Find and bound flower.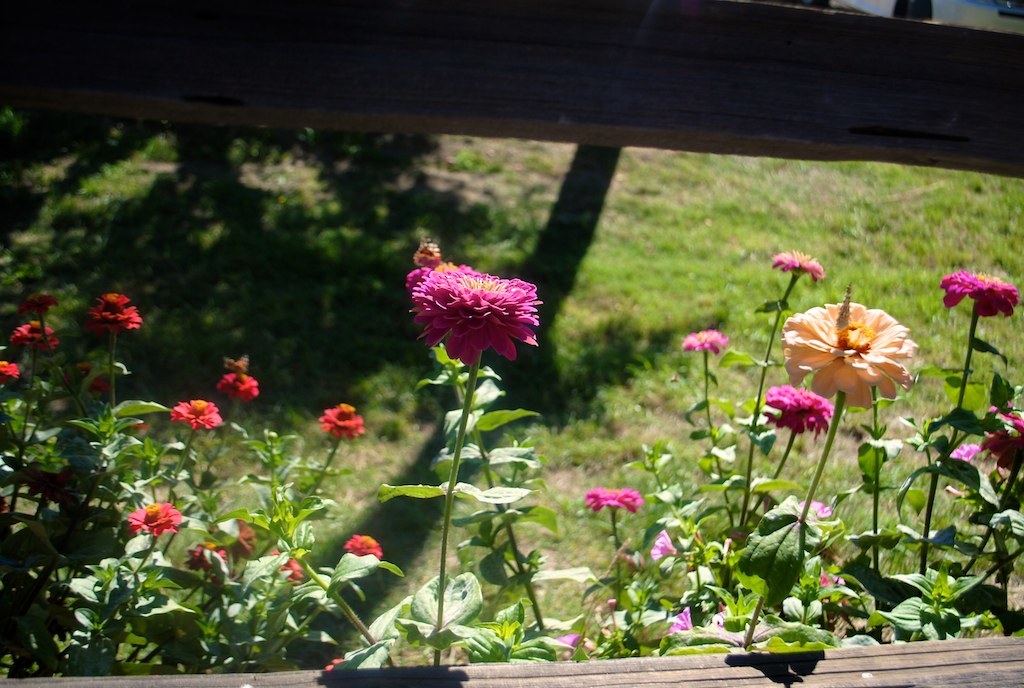
Bound: select_region(85, 291, 138, 335).
